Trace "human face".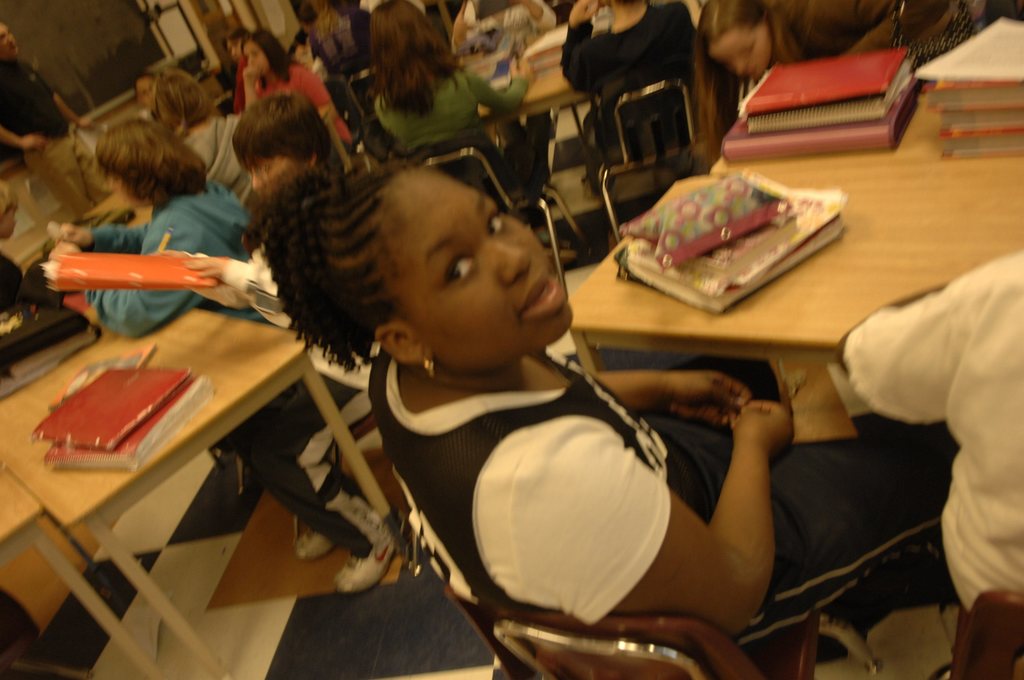
Traced to locate(254, 156, 297, 190).
